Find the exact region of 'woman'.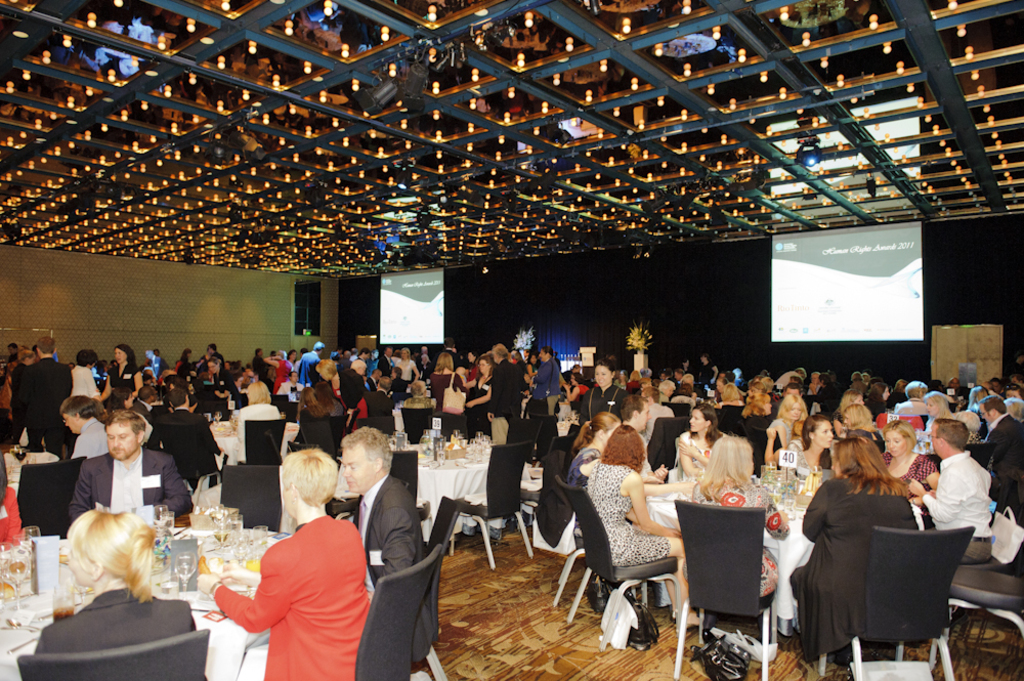
Exact region: [571,357,633,432].
